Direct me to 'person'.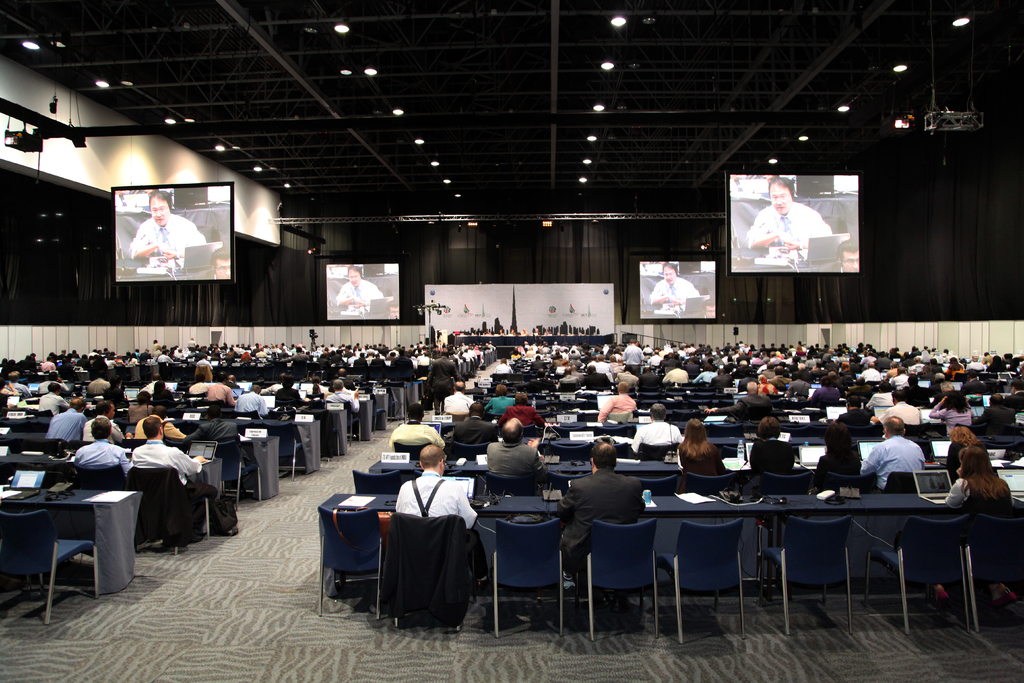
Direction: x1=618 y1=366 x2=641 y2=388.
